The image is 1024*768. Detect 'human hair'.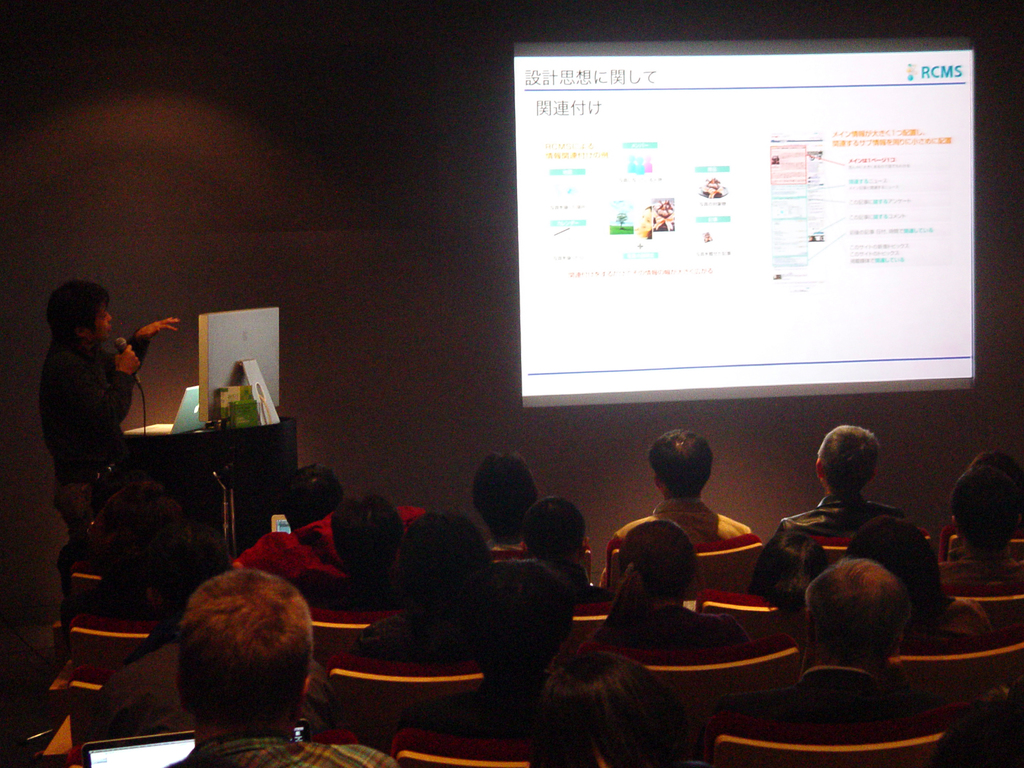
Detection: <region>808, 424, 881, 490</region>.
